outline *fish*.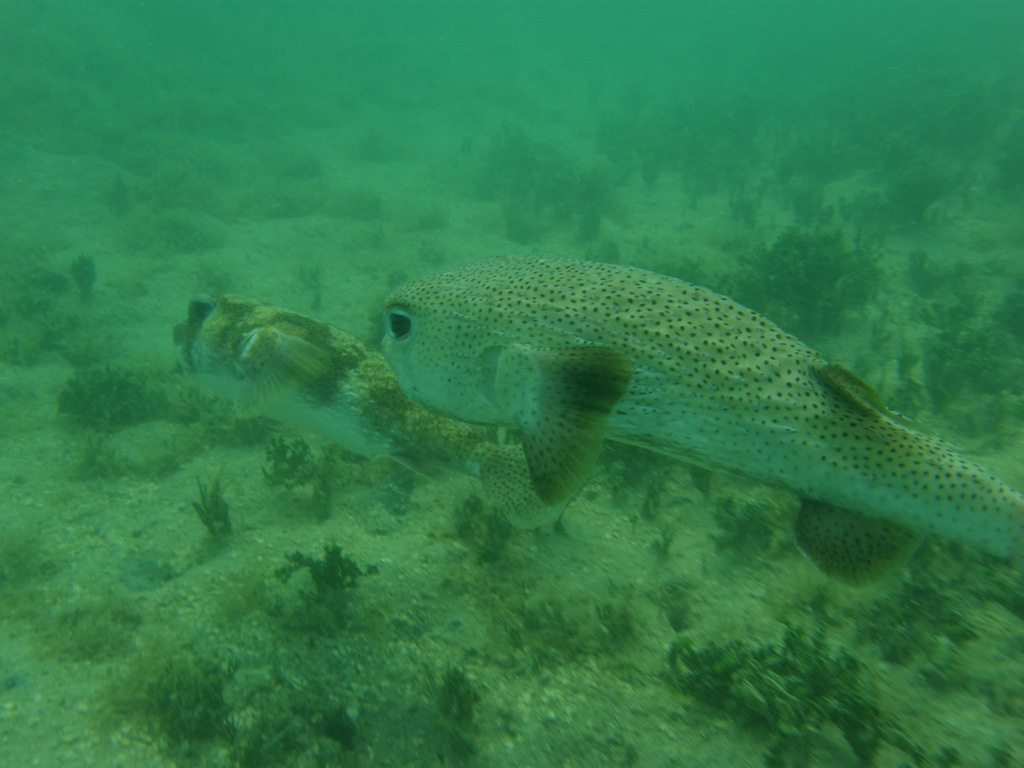
Outline: 171:292:584:530.
